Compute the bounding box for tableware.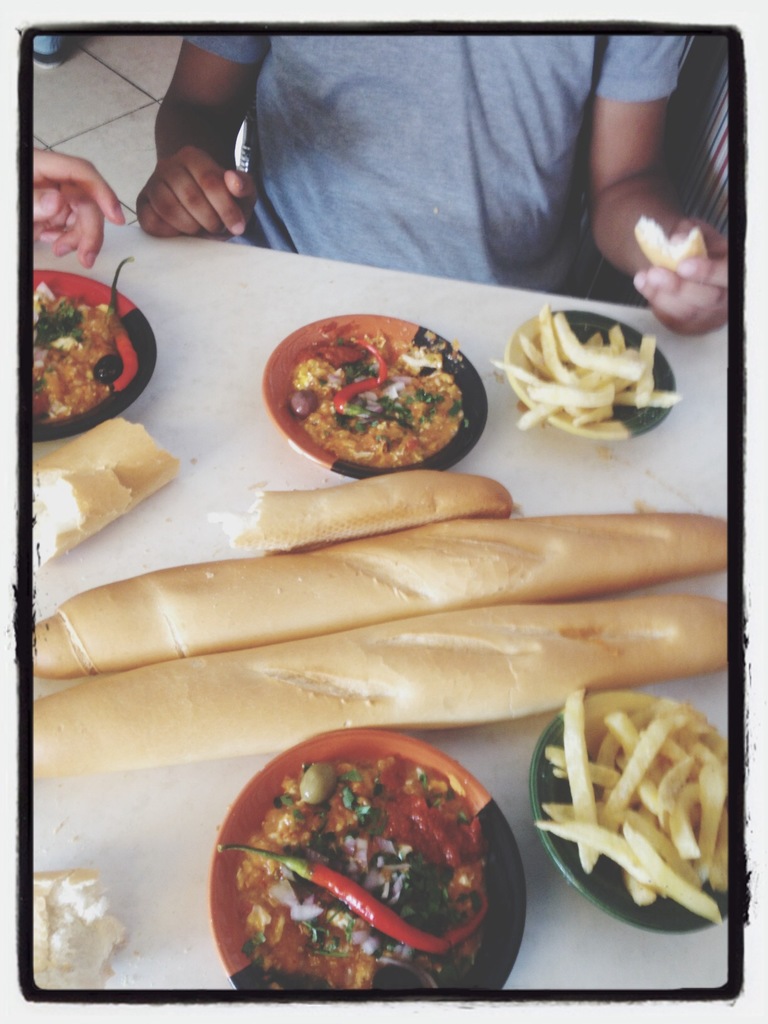
(195, 737, 539, 995).
